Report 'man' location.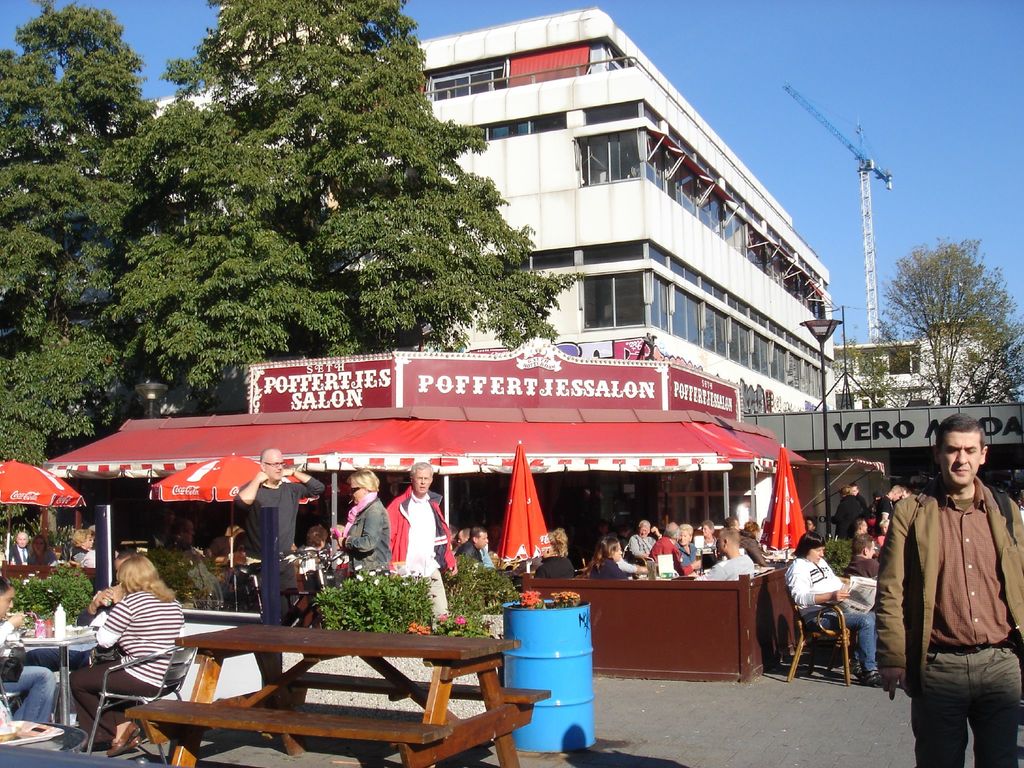
Report: bbox(826, 478, 877, 541).
